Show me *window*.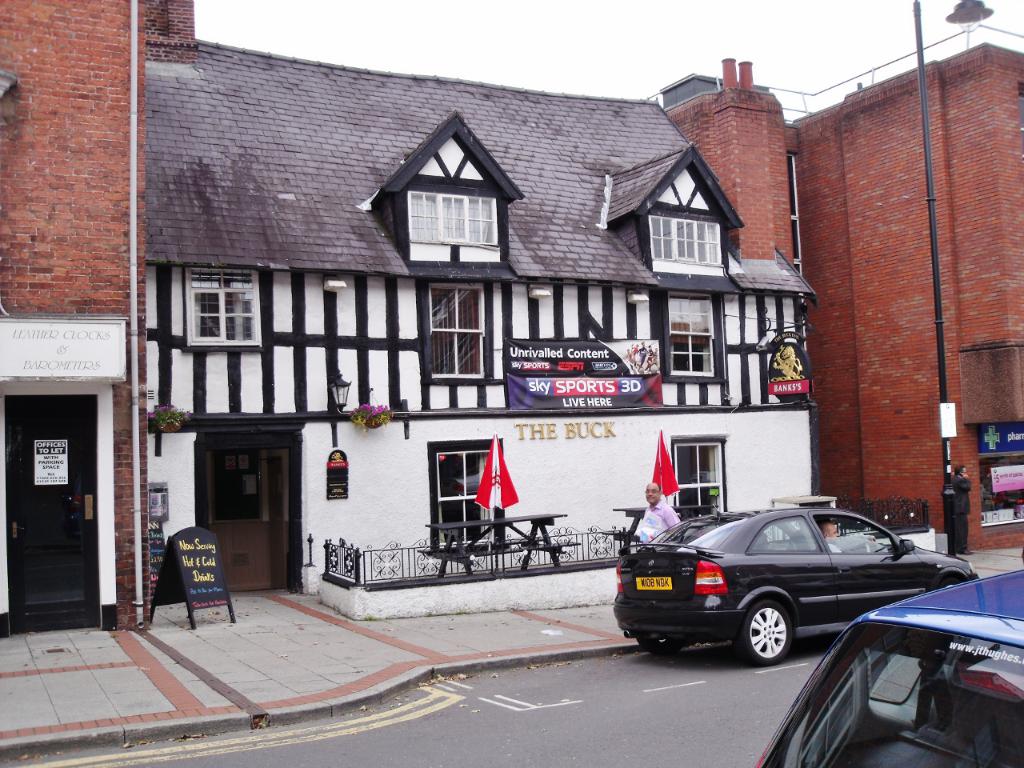
*window* is here: x1=430, y1=282, x2=490, y2=378.
